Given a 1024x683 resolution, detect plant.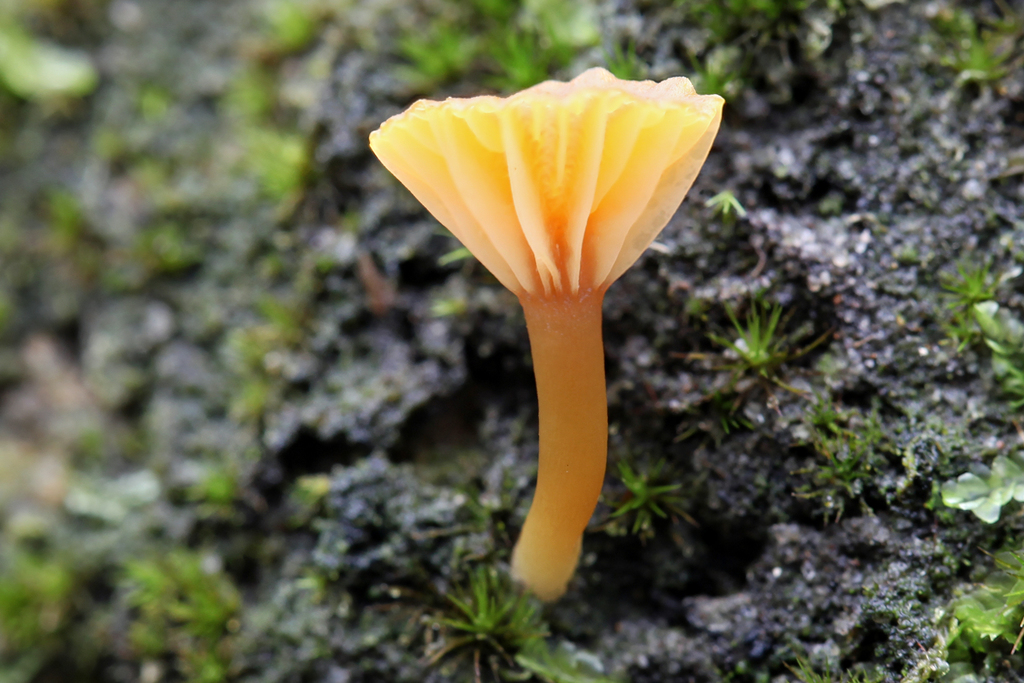
442/473/513/531.
